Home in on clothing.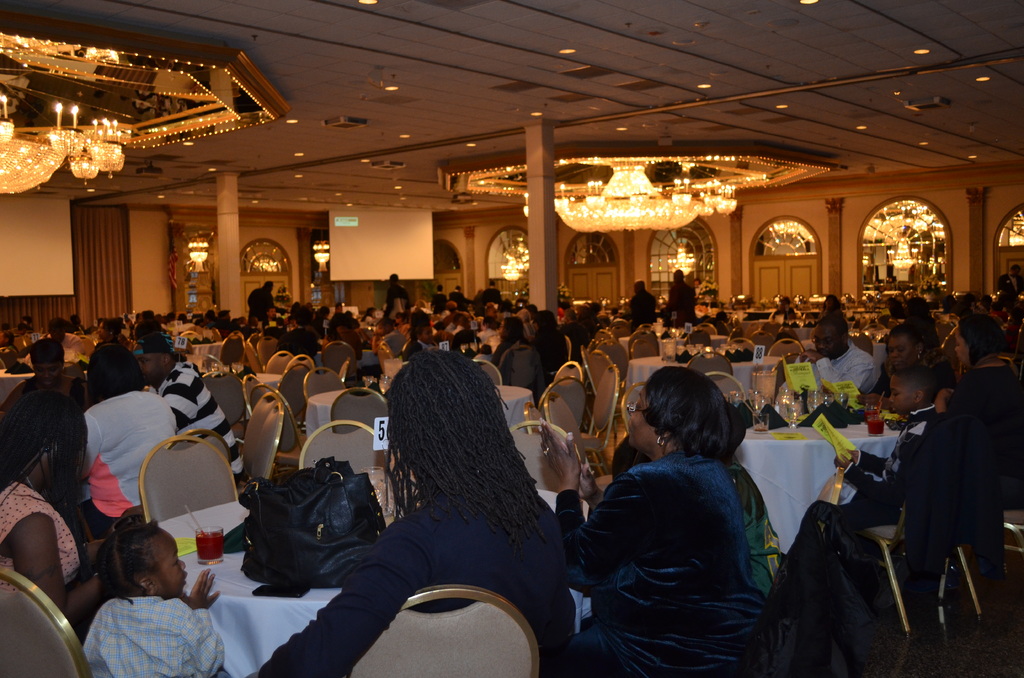
Homed in at <bbox>449, 287, 465, 307</bbox>.
